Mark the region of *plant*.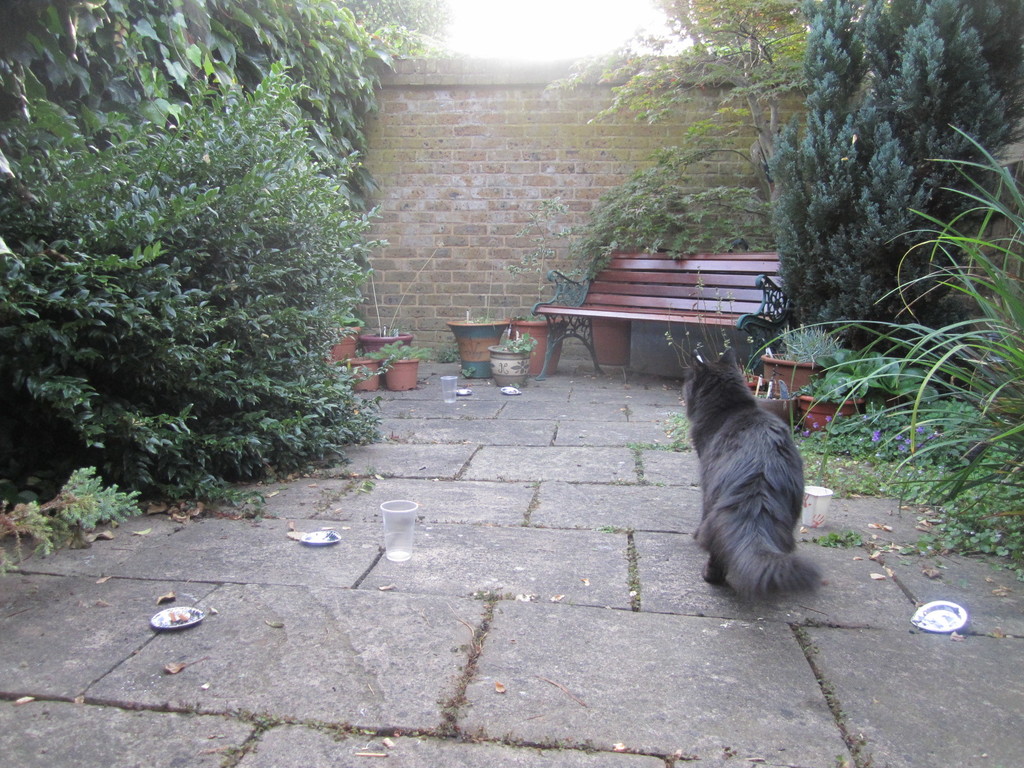
Region: {"left": 21, "top": 463, "right": 120, "bottom": 545}.
